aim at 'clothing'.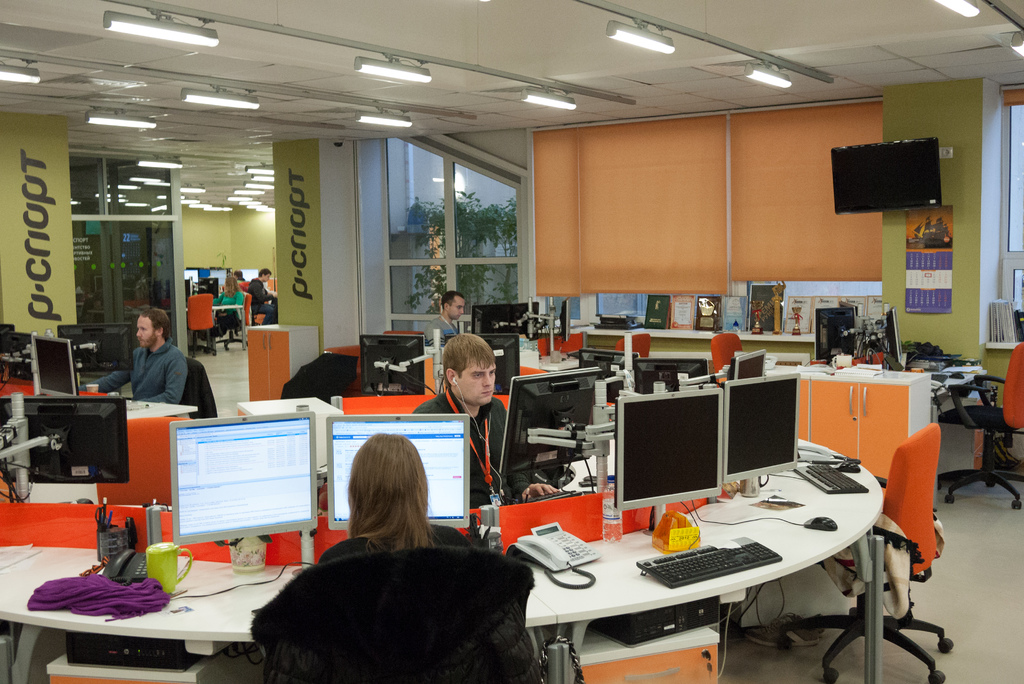
Aimed at (x1=407, y1=388, x2=545, y2=516).
